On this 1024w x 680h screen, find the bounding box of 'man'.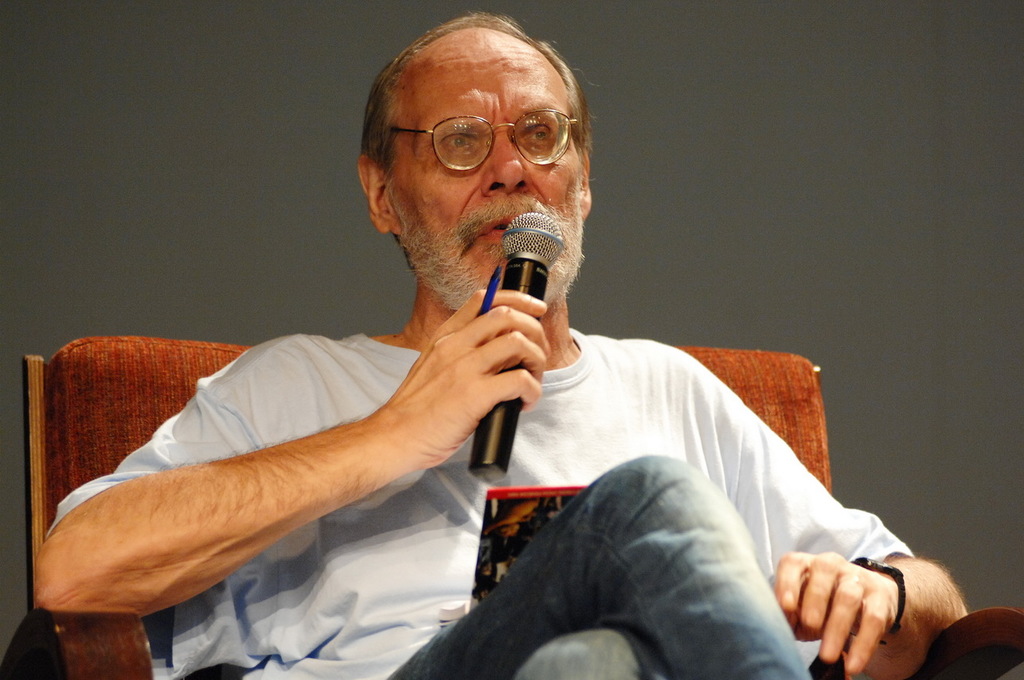
Bounding box: (34,11,967,679).
